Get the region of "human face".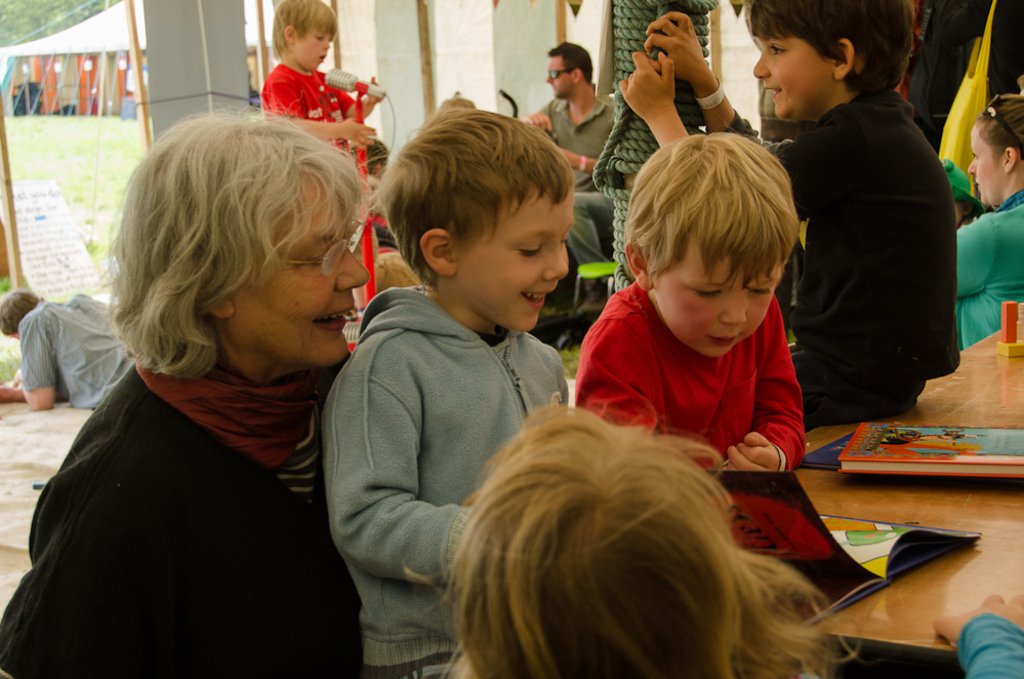
{"left": 751, "top": 31, "right": 841, "bottom": 122}.
